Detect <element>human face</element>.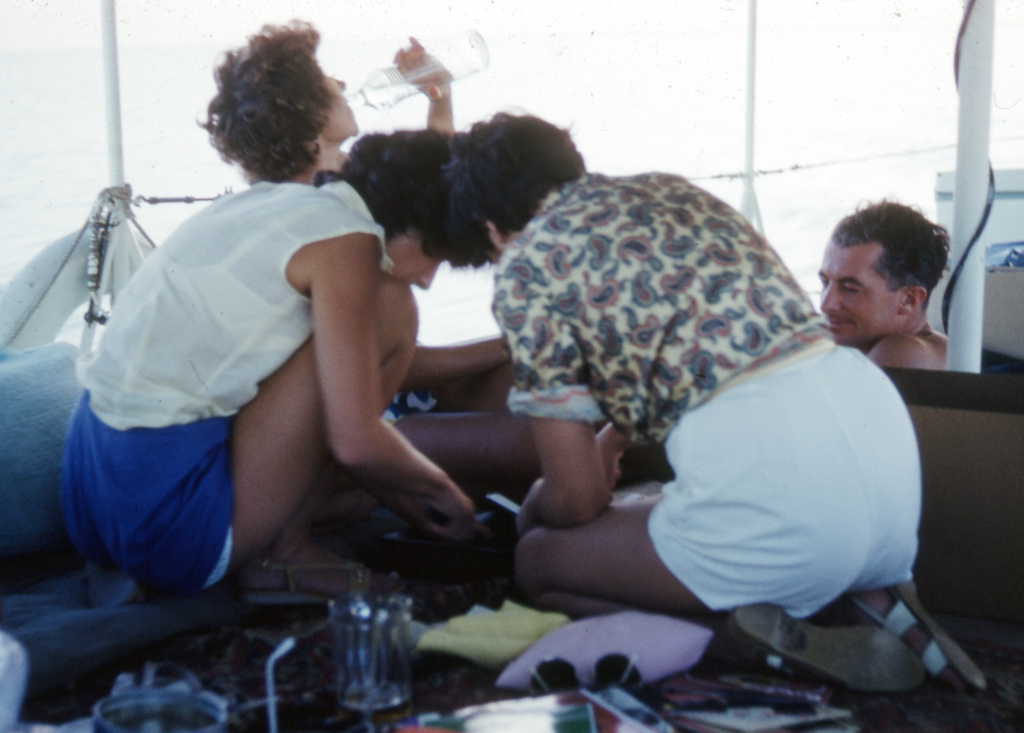
Detected at 817:249:896:345.
